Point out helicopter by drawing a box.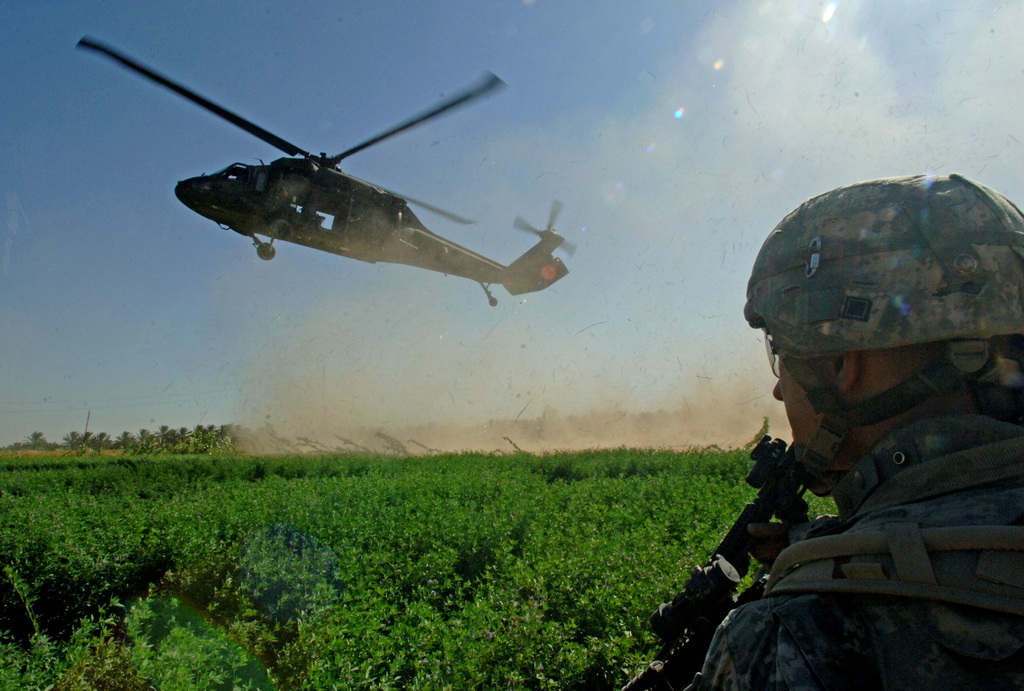
Rect(85, 41, 610, 314).
